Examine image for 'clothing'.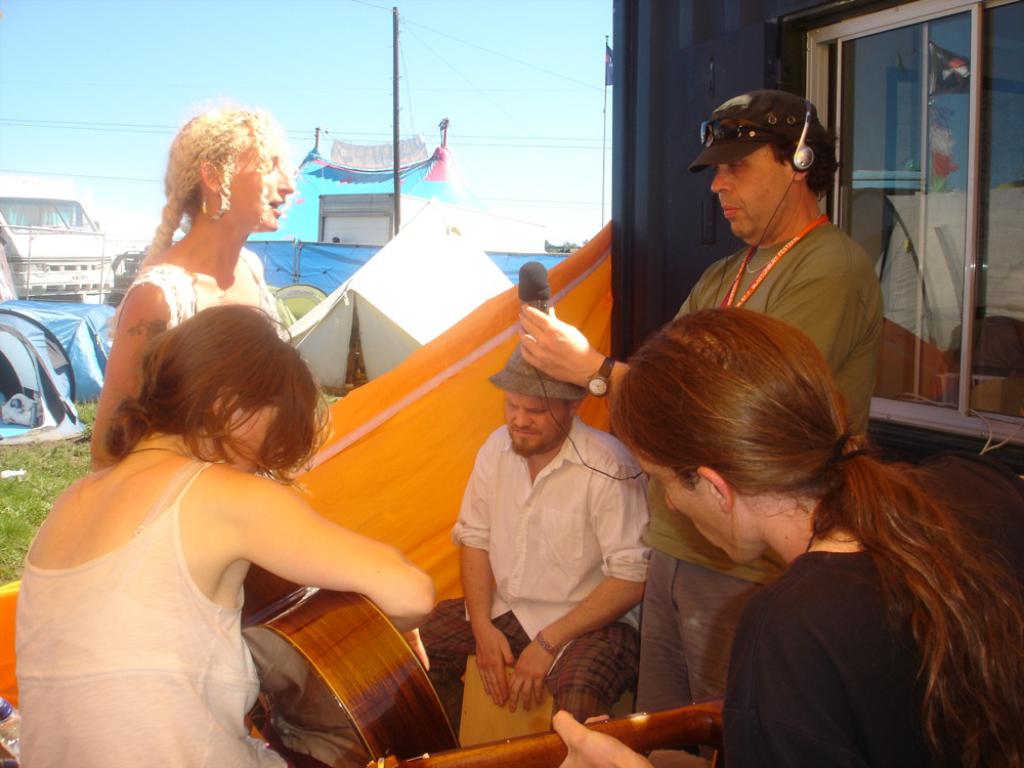
Examination result: <bbox>628, 215, 892, 729</bbox>.
